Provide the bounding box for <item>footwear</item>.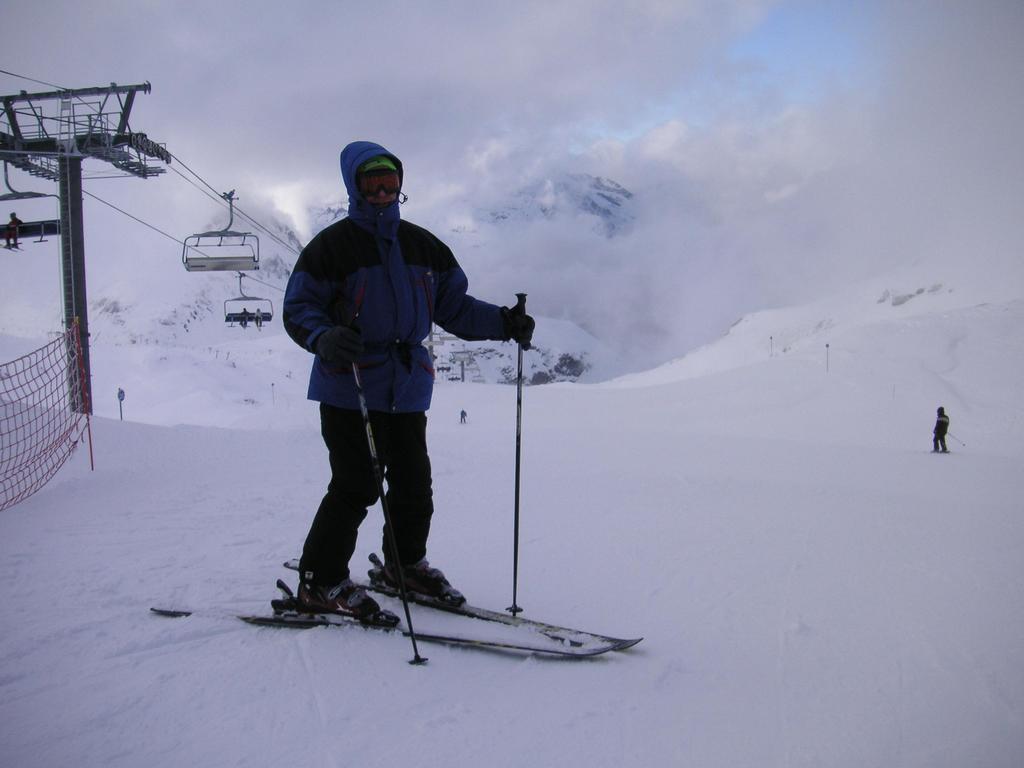
crop(371, 563, 470, 607).
